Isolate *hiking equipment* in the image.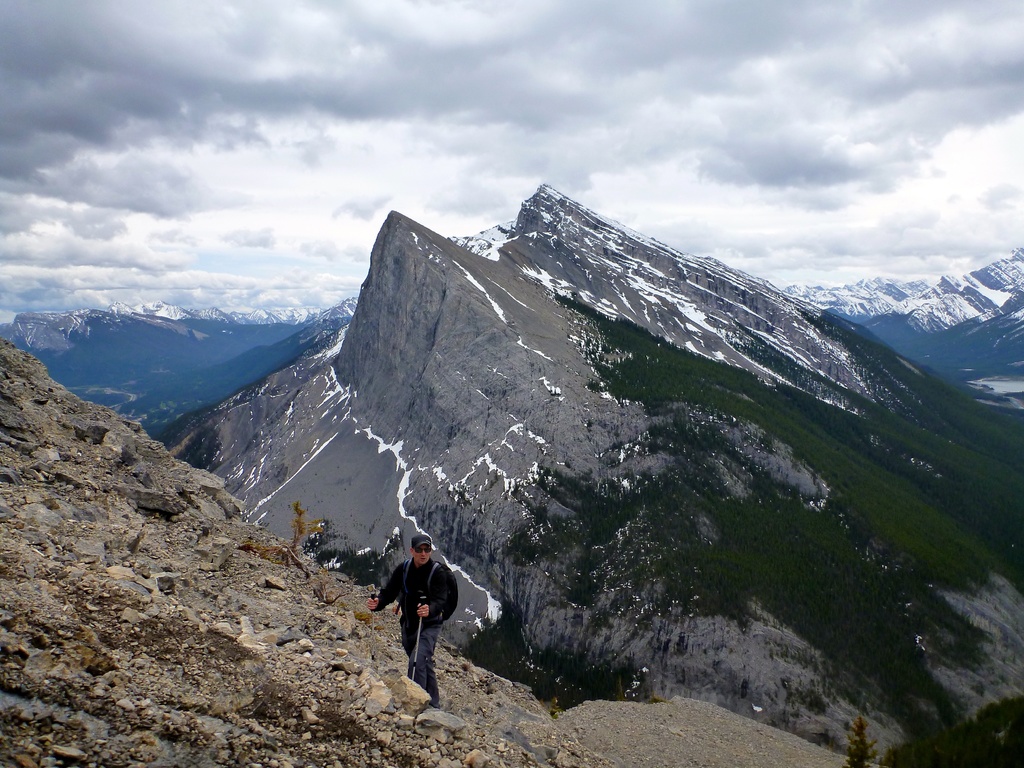
Isolated region: region(371, 589, 380, 644).
